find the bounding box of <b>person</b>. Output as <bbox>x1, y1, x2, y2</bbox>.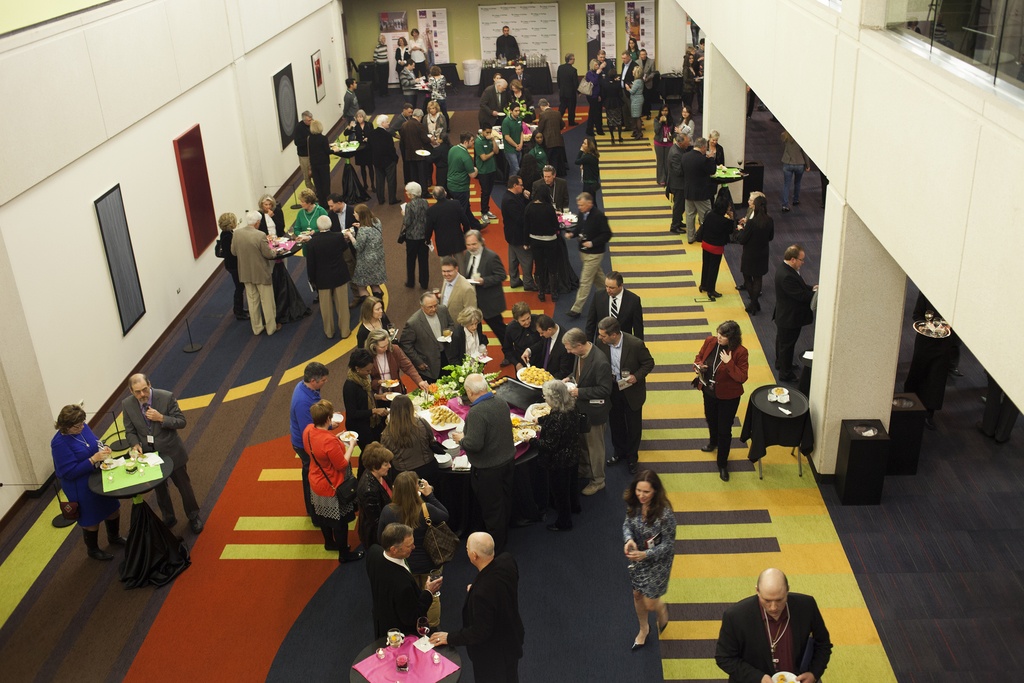
<bbox>452, 372, 518, 541</bbox>.
